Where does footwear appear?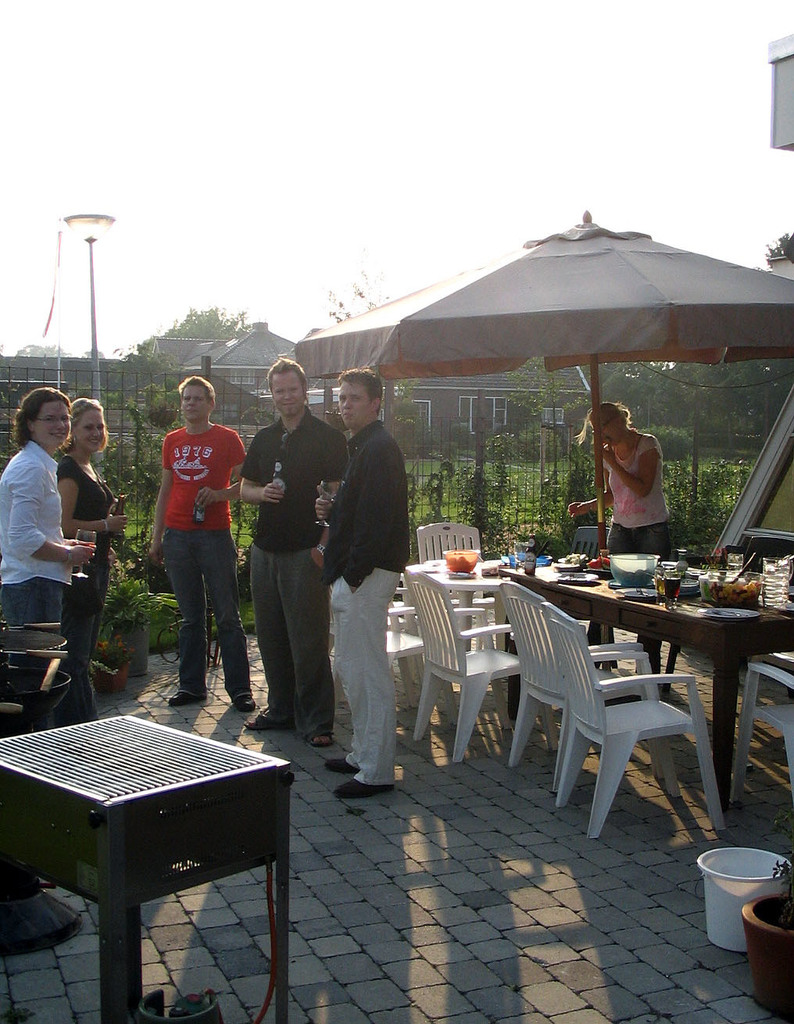
Appears at (left=166, top=689, right=200, bottom=703).
